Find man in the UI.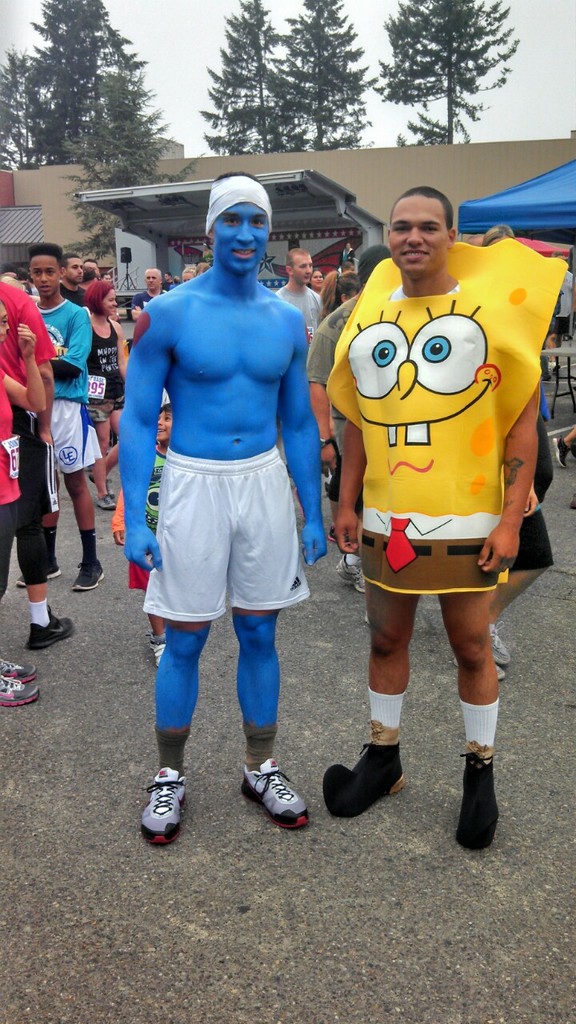
UI element at 161/272/175/293.
